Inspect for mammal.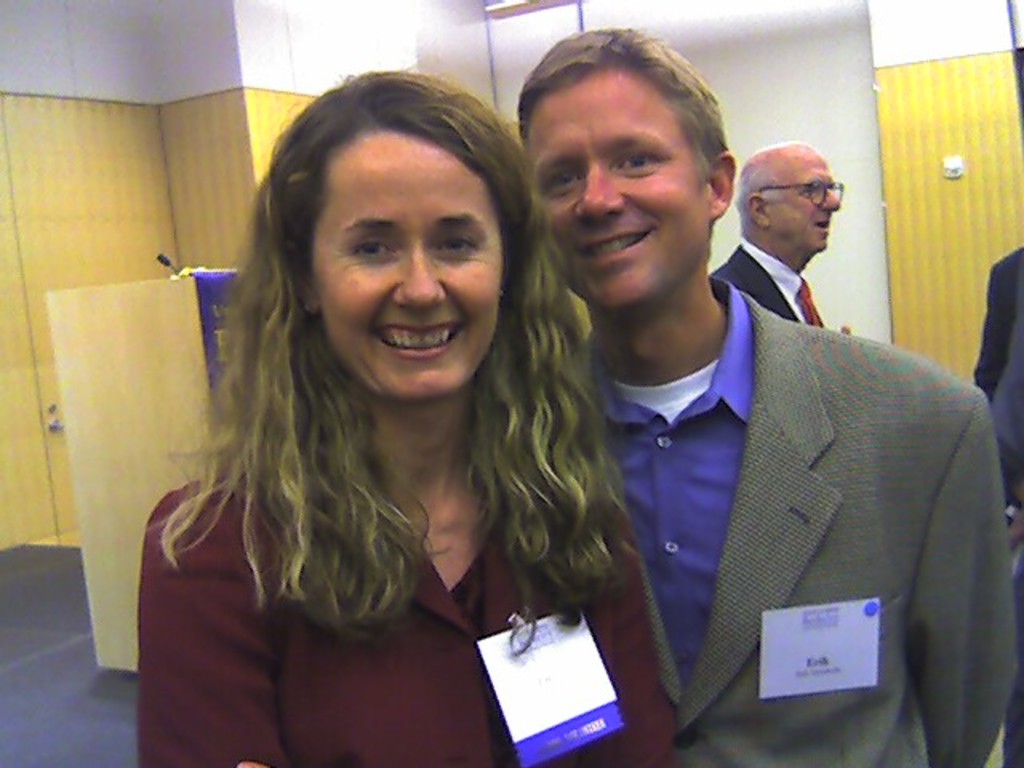
Inspection: 531:101:1005:767.
